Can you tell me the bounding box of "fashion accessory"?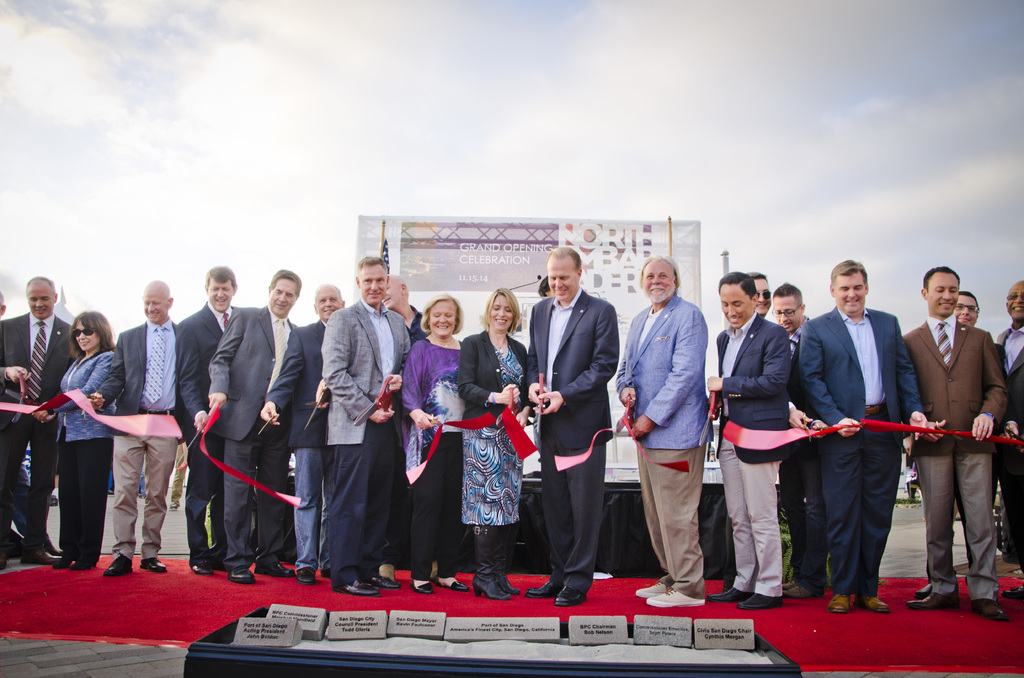
[x1=74, y1=326, x2=95, y2=334].
